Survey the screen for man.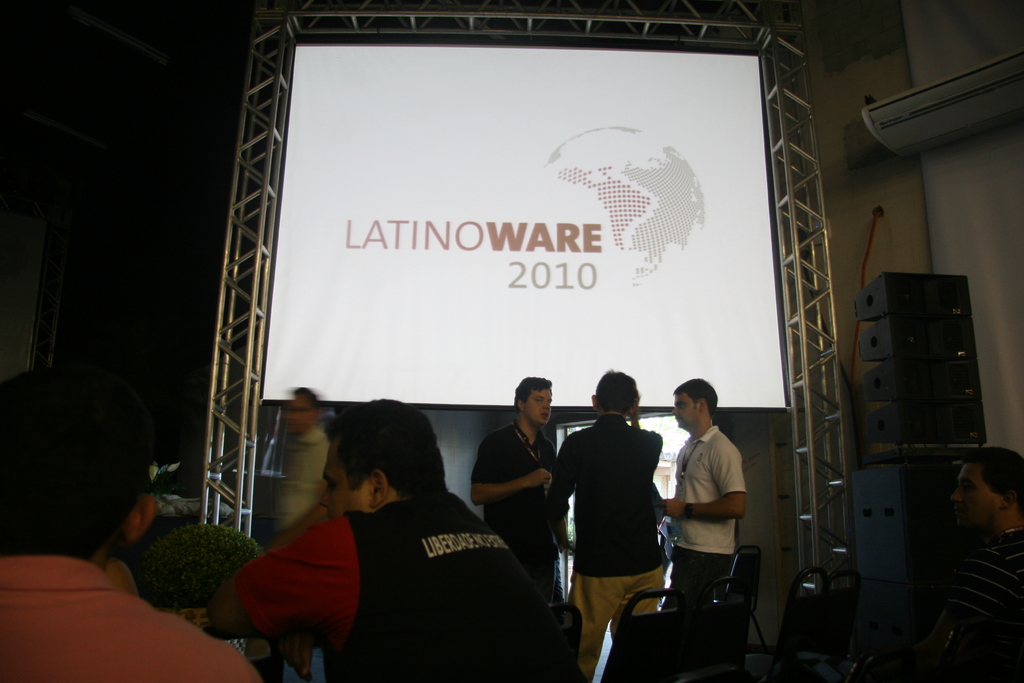
Survey found: (944,440,1016,682).
